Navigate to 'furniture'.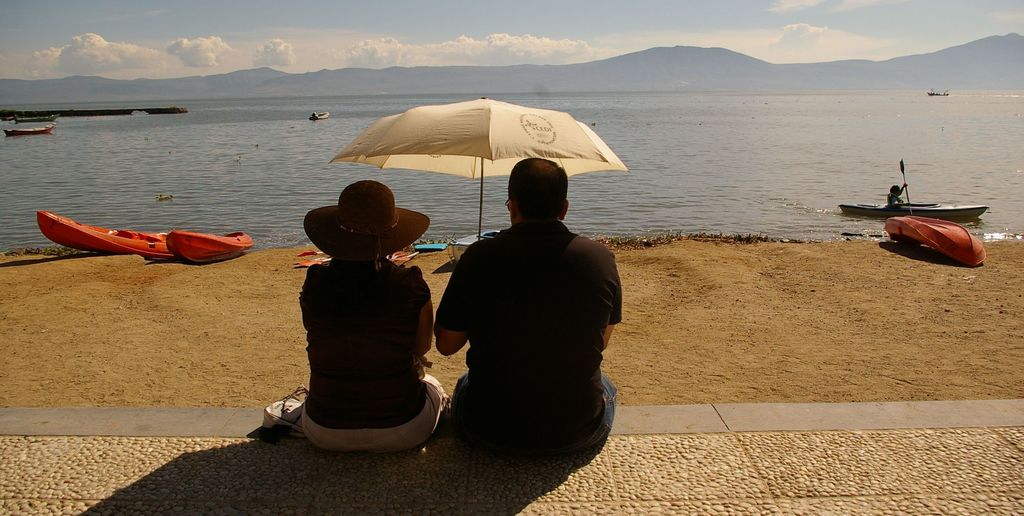
Navigation target: 447, 237, 486, 263.
